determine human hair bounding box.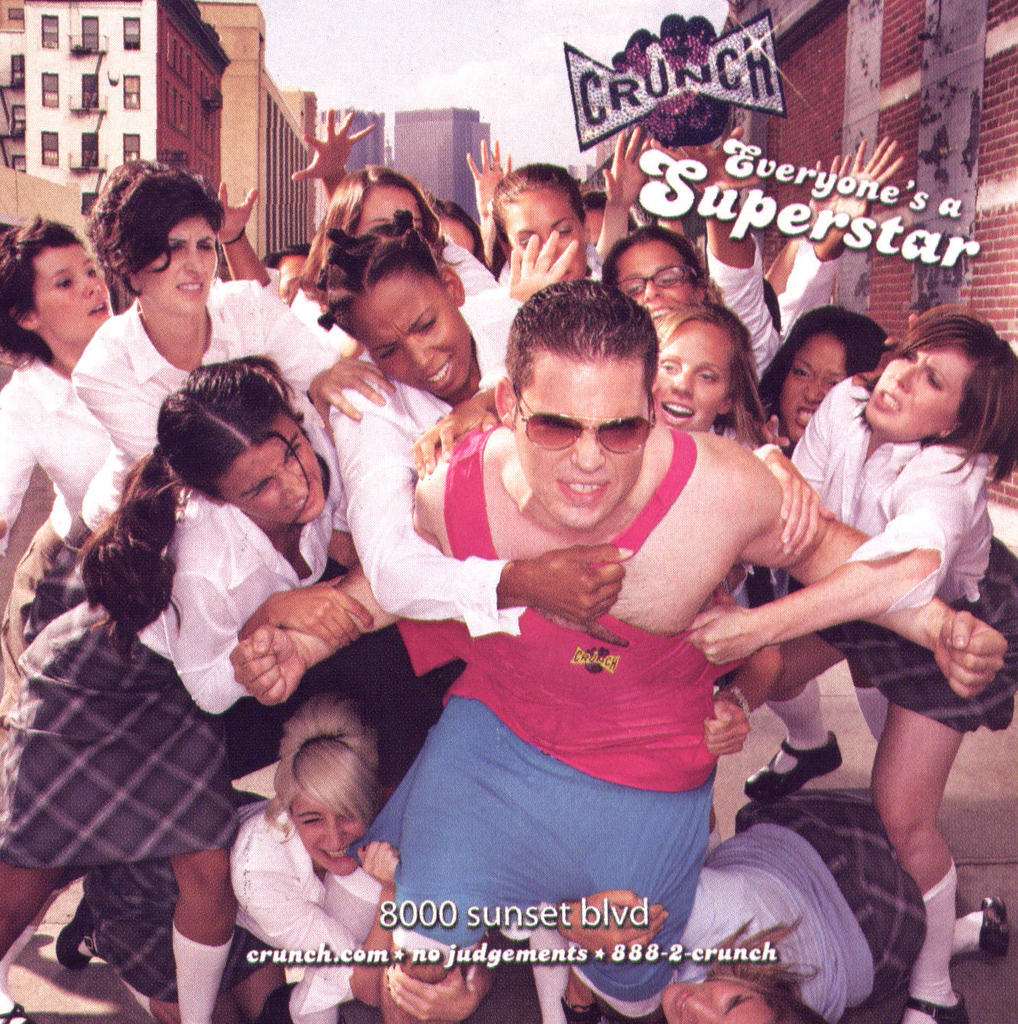
Determined: select_region(757, 303, 890, 411).
